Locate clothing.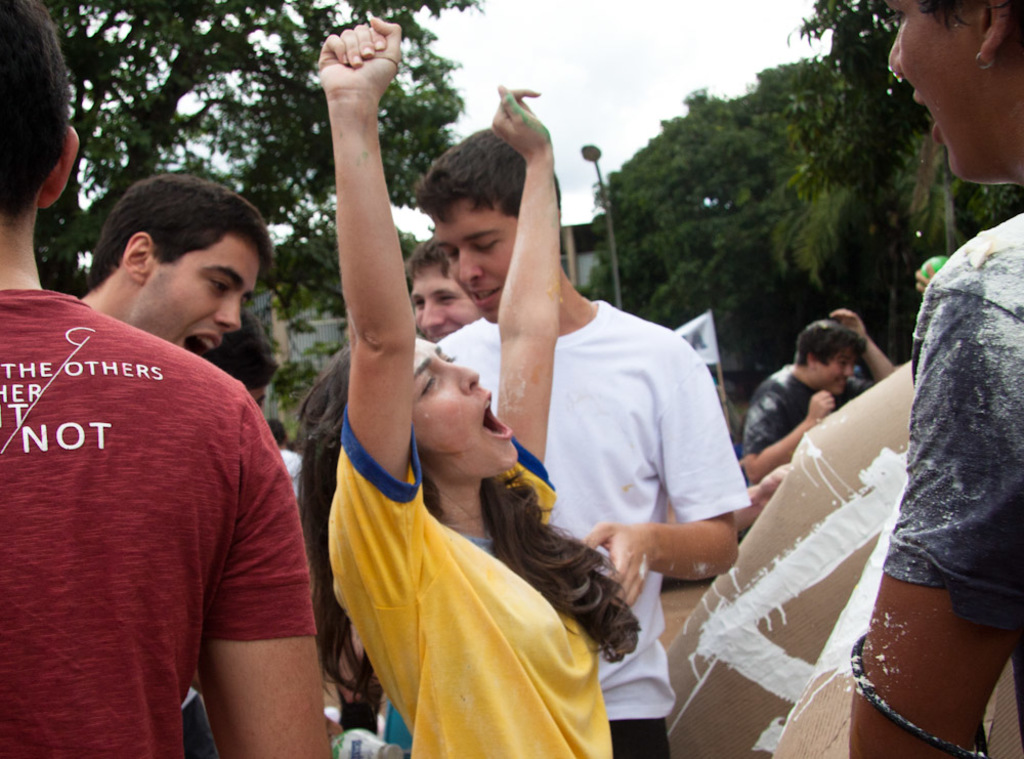
Bounding box: 884 214 1023 758.
